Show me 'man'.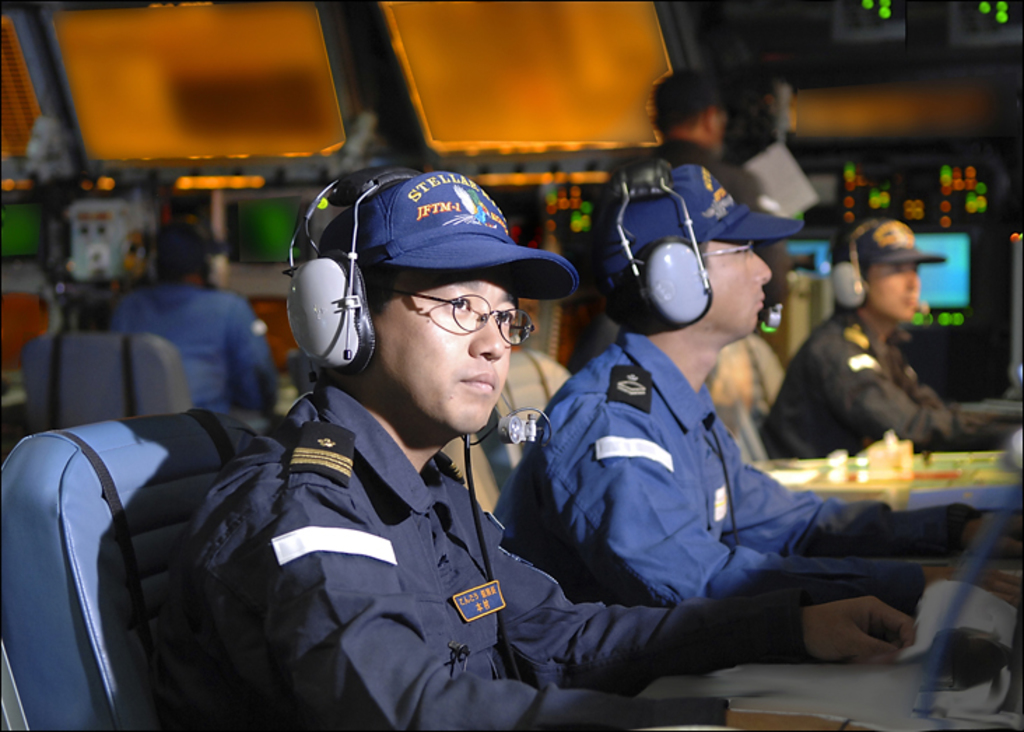
'man' is here: 101/158/706/731.
